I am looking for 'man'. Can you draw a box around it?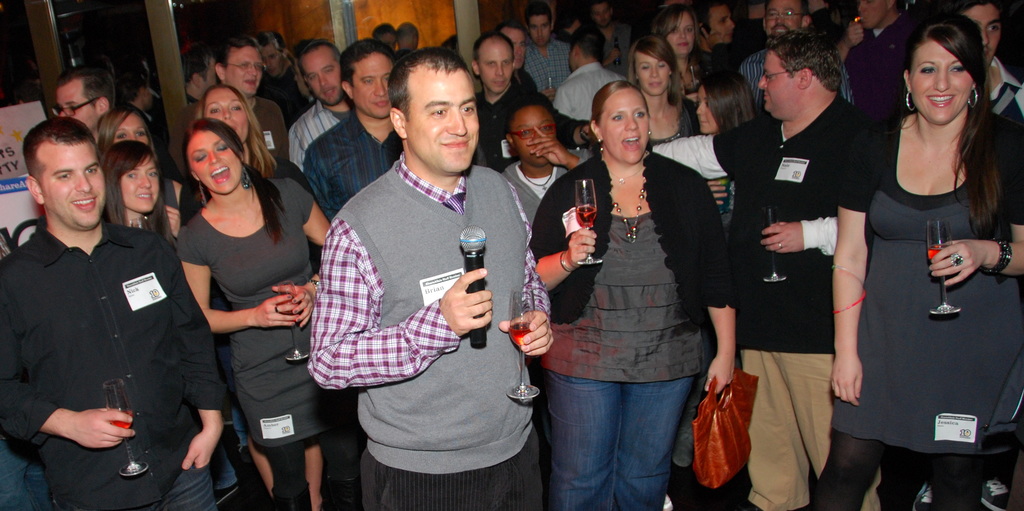
Sure, the bounding box is [550, 1, 586, 45].
